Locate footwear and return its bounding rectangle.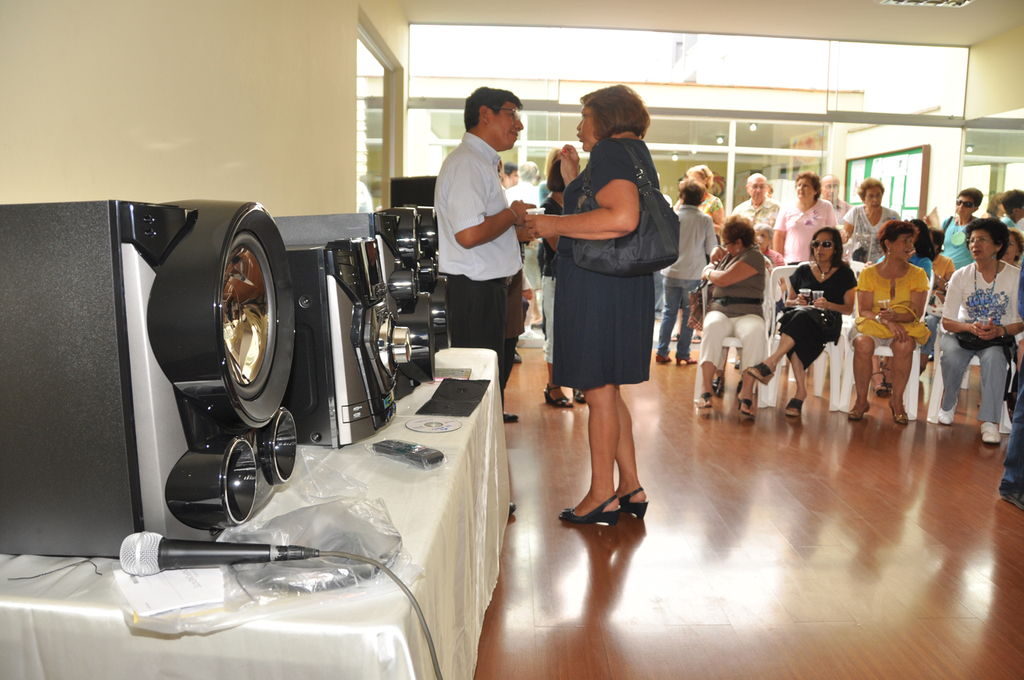
crop(507, 500, 517, 520).
